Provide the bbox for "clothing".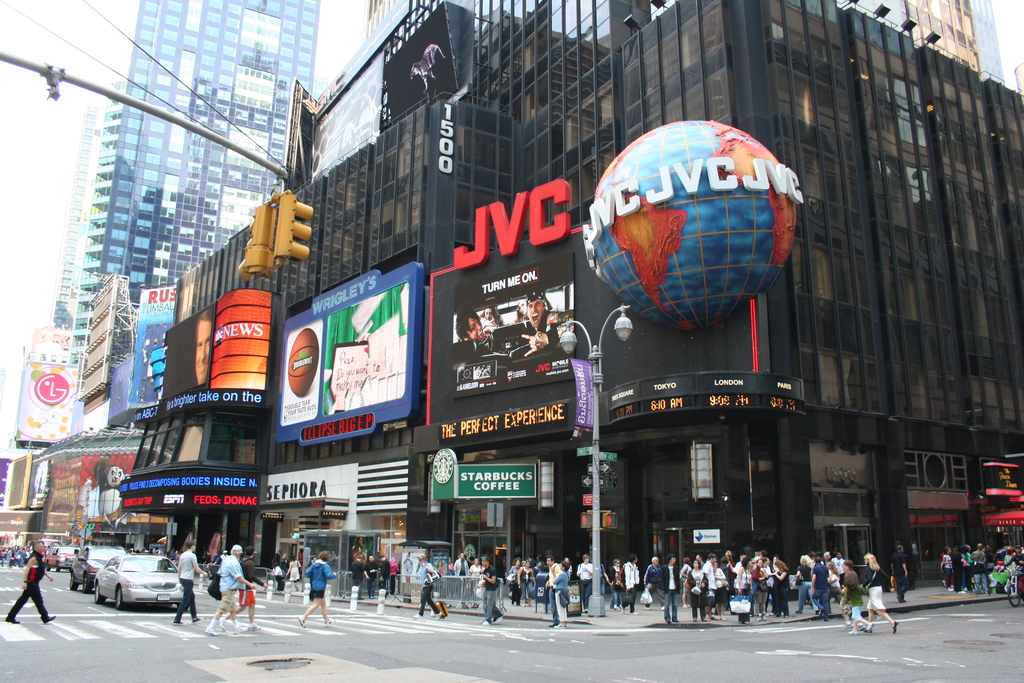
x1=545 y1=563 x2=557 y2=622.
